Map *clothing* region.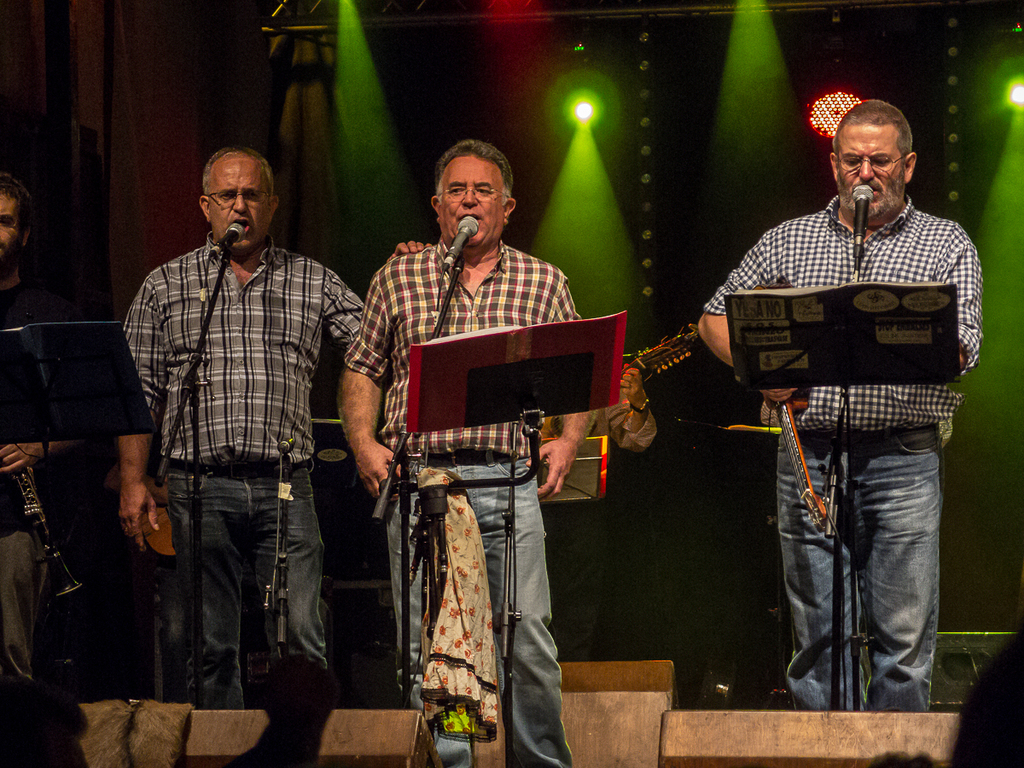
Mapped to rect(538, 387, 658, 443).
